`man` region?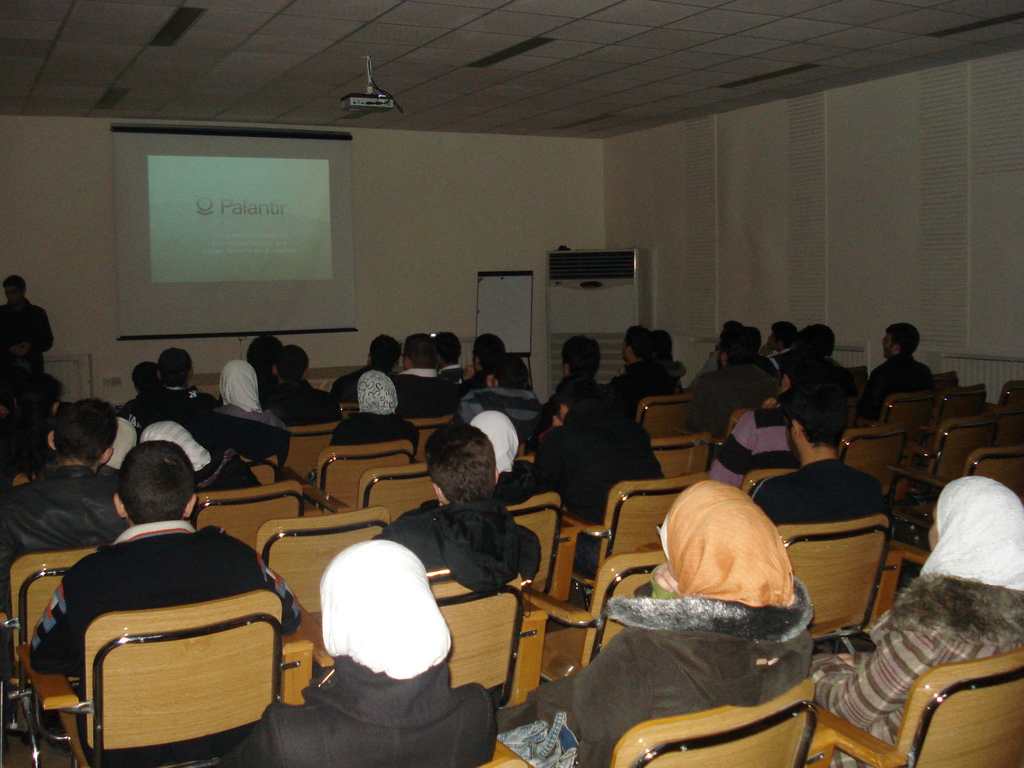
Rect(794, 323, 844, 368)
